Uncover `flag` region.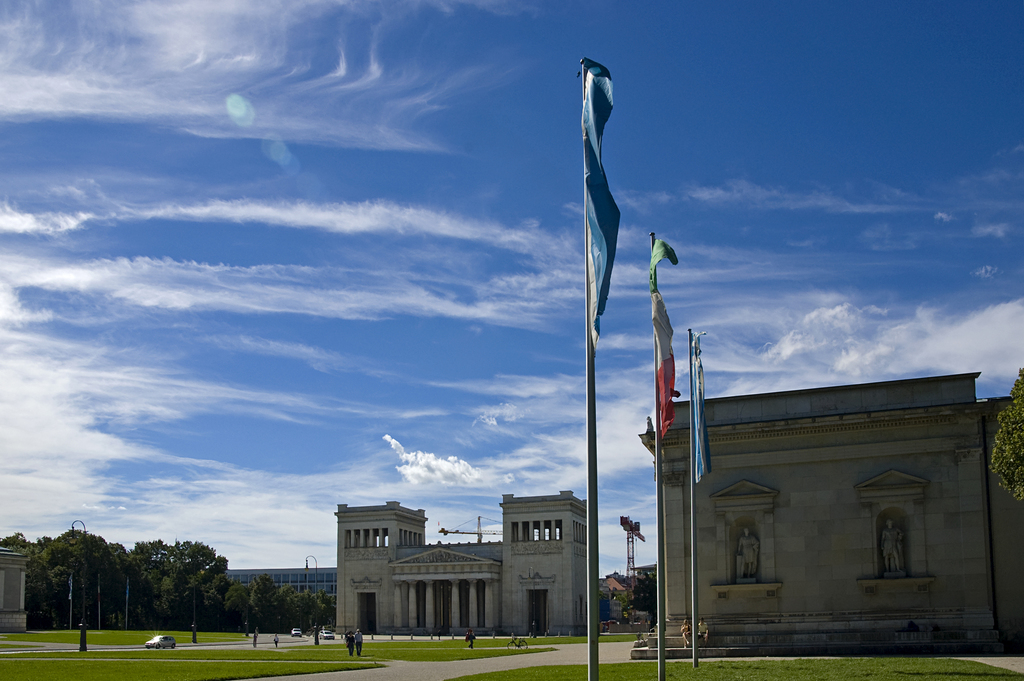
Uncovered: bbox=(644, 237, 684, 439).
